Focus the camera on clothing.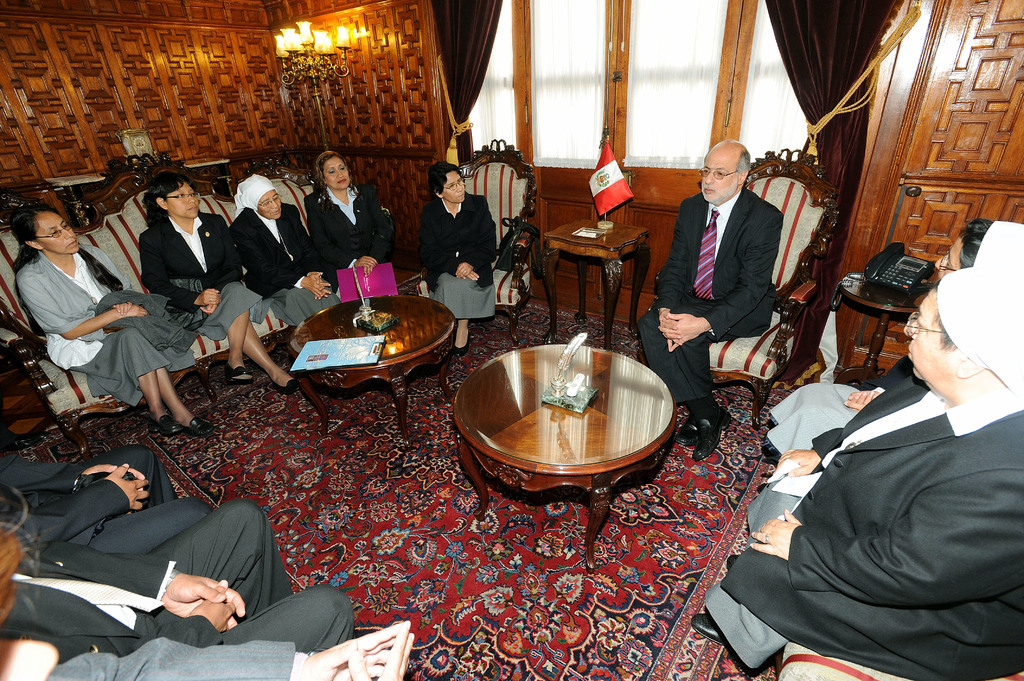
Focus region: rect(769, 353, 916, 457).
